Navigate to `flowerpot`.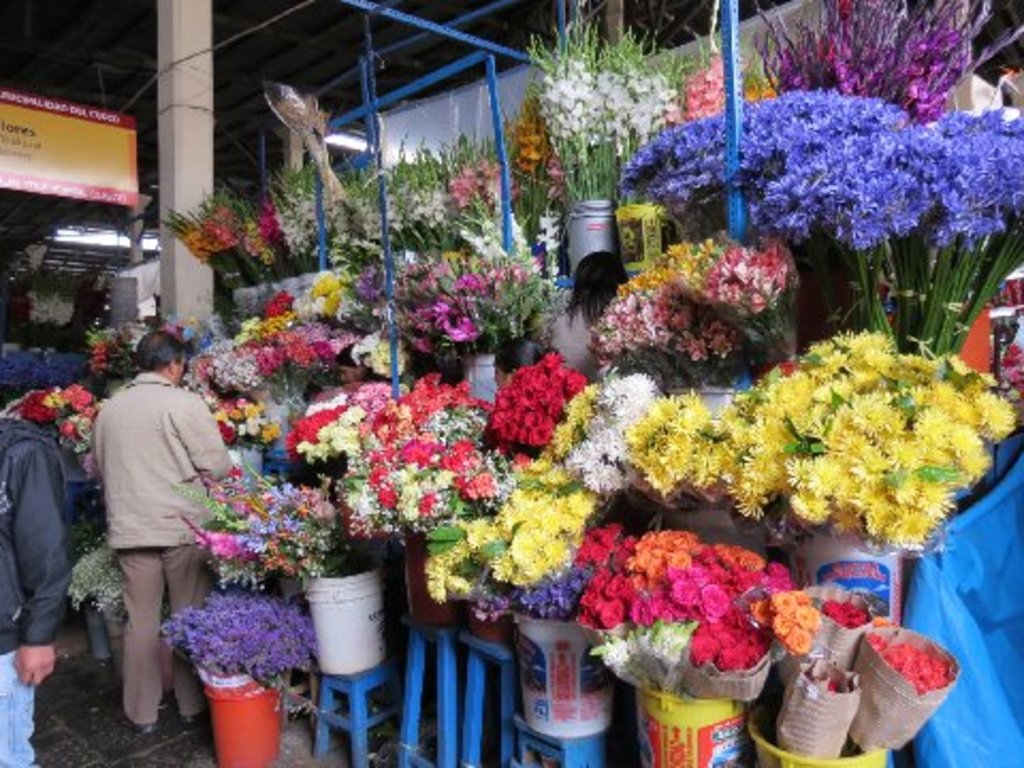
Navigation target: x1=619 y1=203 x2=681 y2=279.
